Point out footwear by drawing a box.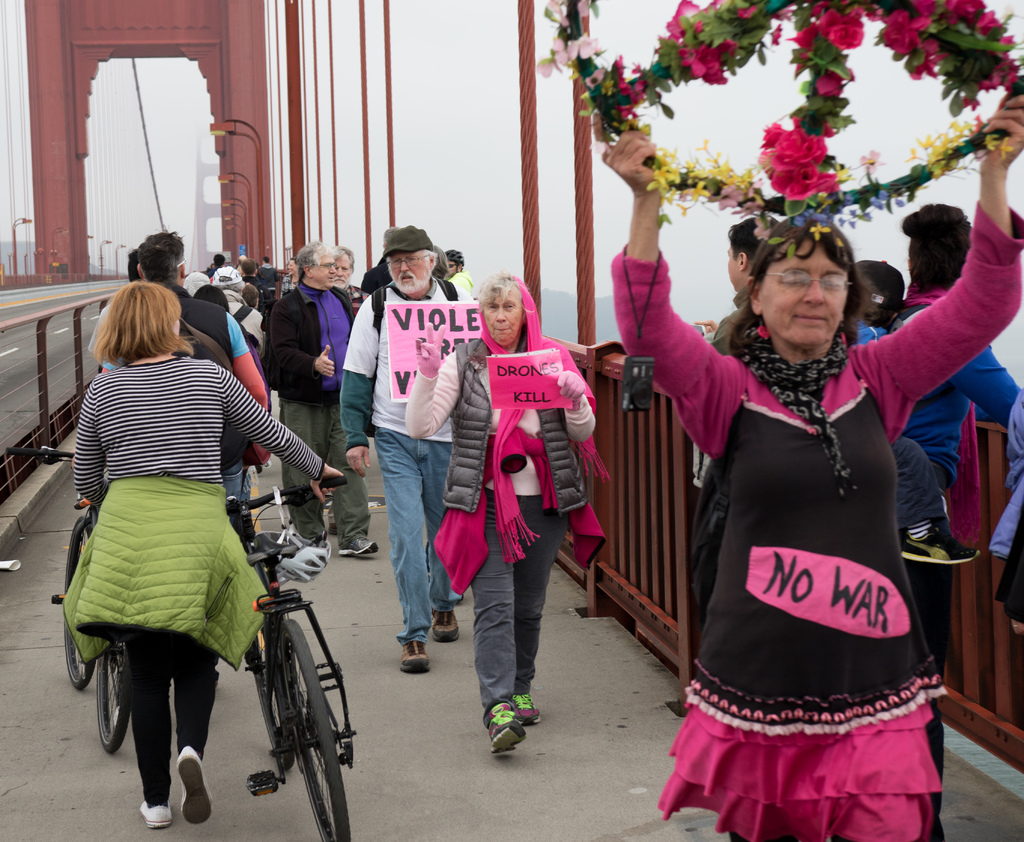
175, 745, 220, 825.
